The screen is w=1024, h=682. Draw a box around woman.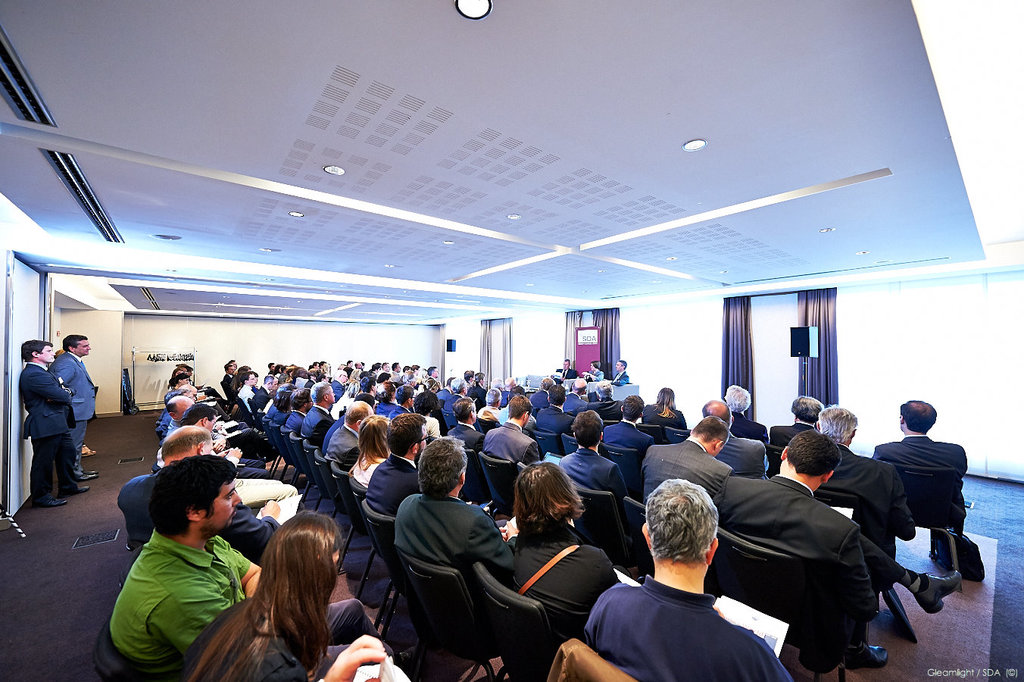
[x1=509, y1=458, x2=622, y2=650].
